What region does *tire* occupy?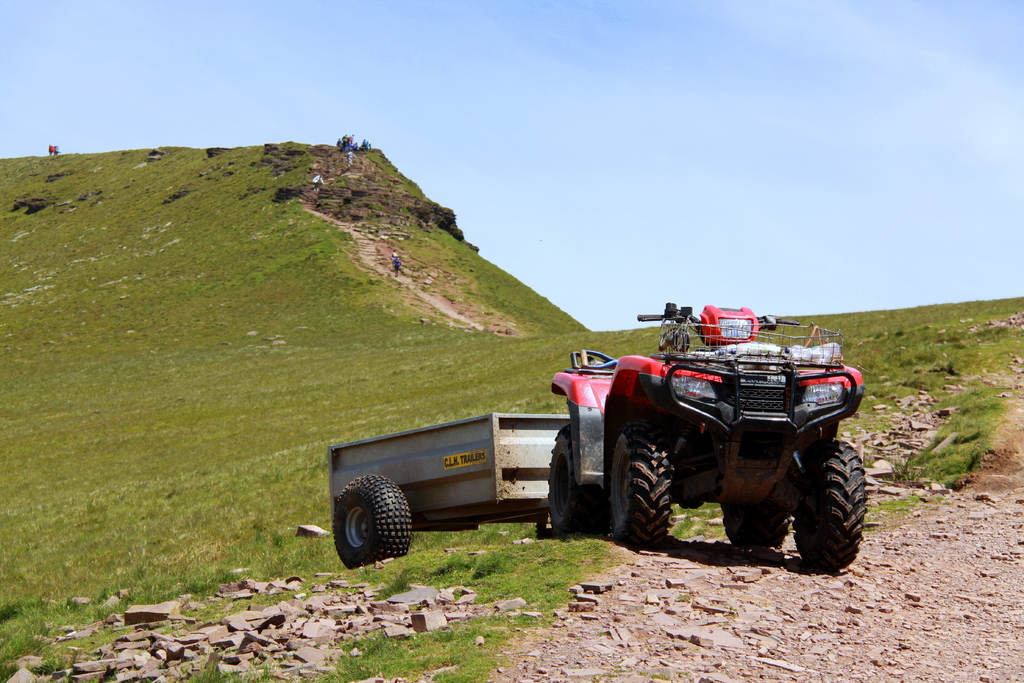
(546,425,602,539).
